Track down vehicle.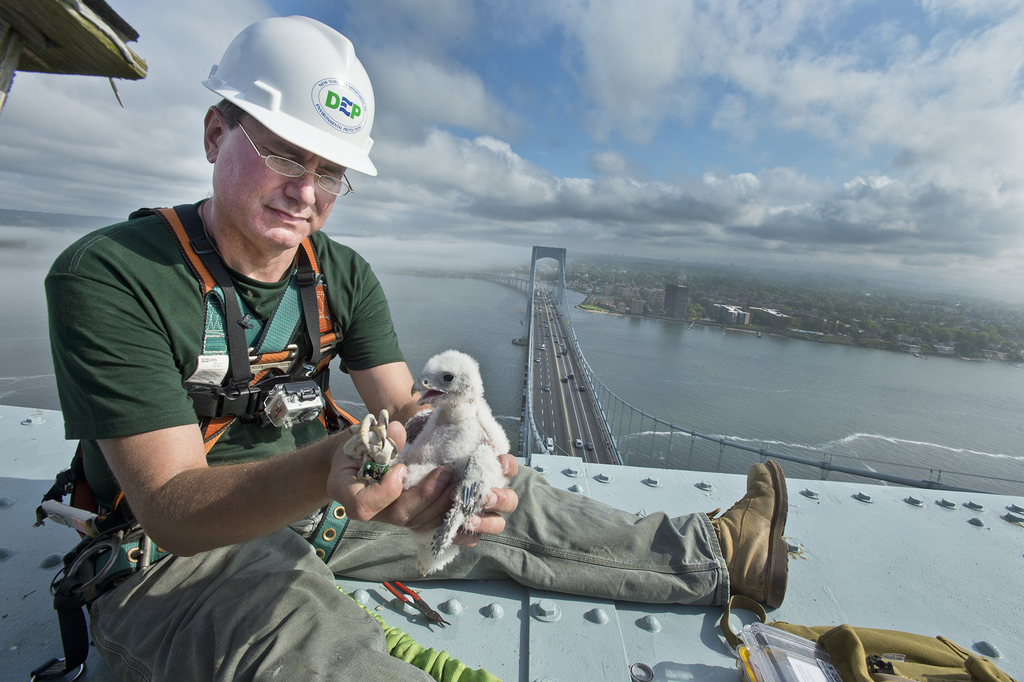
Tracked to (560, 348, 568, 357).
